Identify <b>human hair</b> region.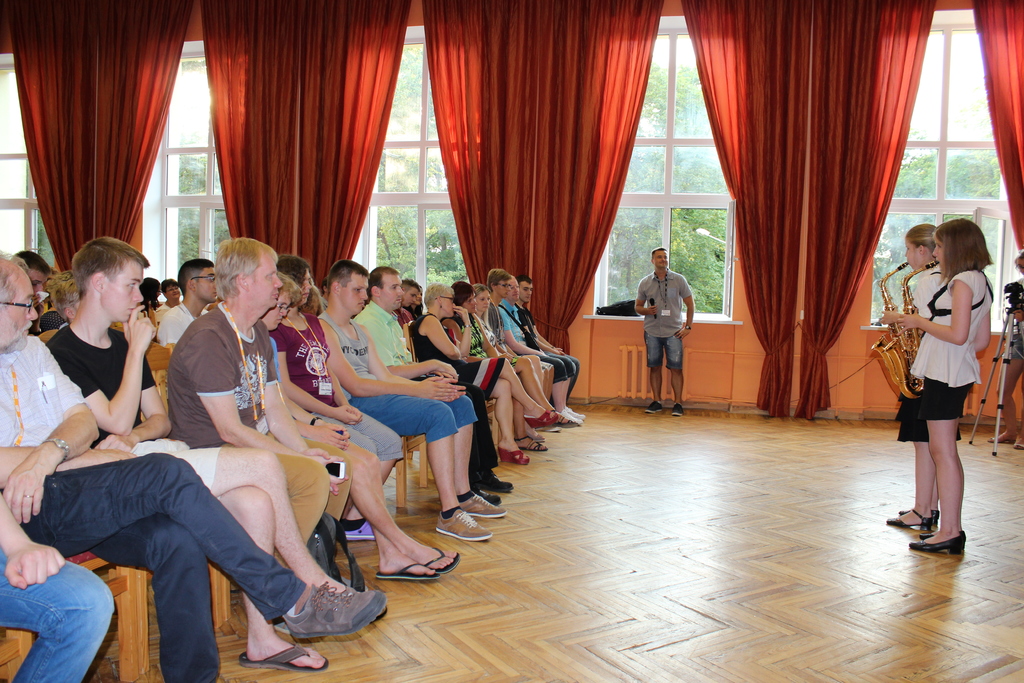
Region: l=472, t=283, r=489, b=303.
